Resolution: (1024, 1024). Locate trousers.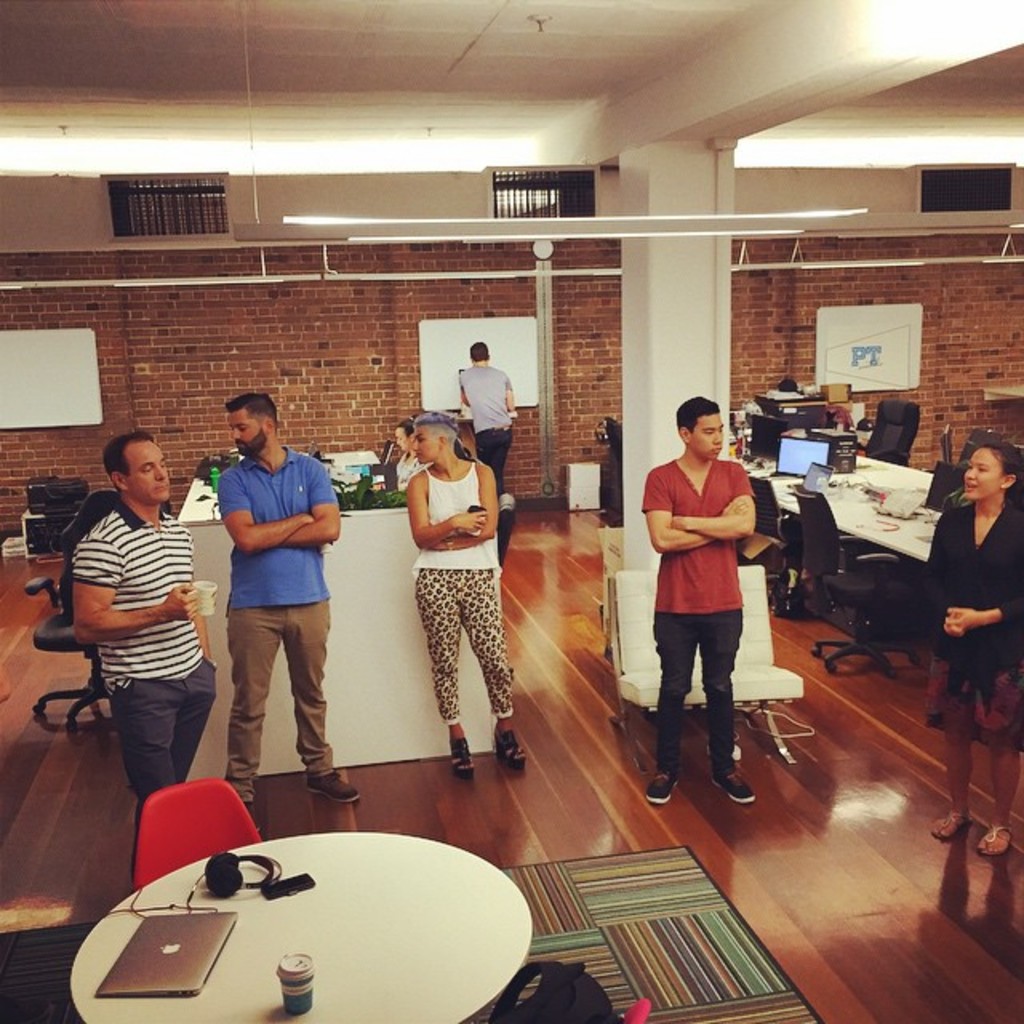
472:427:514:494.
